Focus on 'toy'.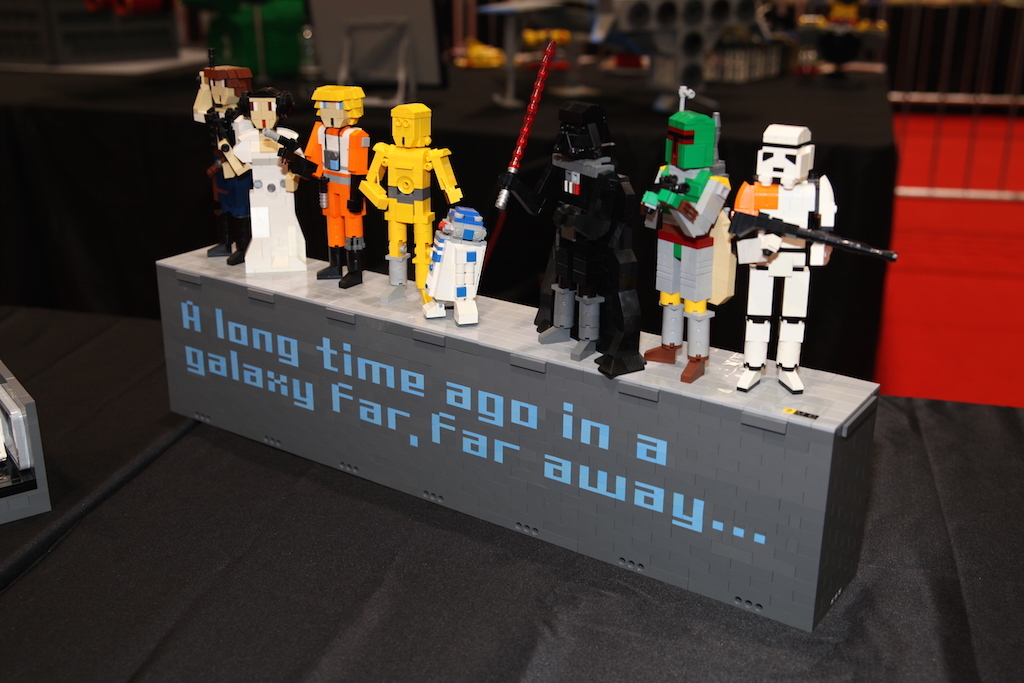
Focused at detection(209, 84, 306, 274).
